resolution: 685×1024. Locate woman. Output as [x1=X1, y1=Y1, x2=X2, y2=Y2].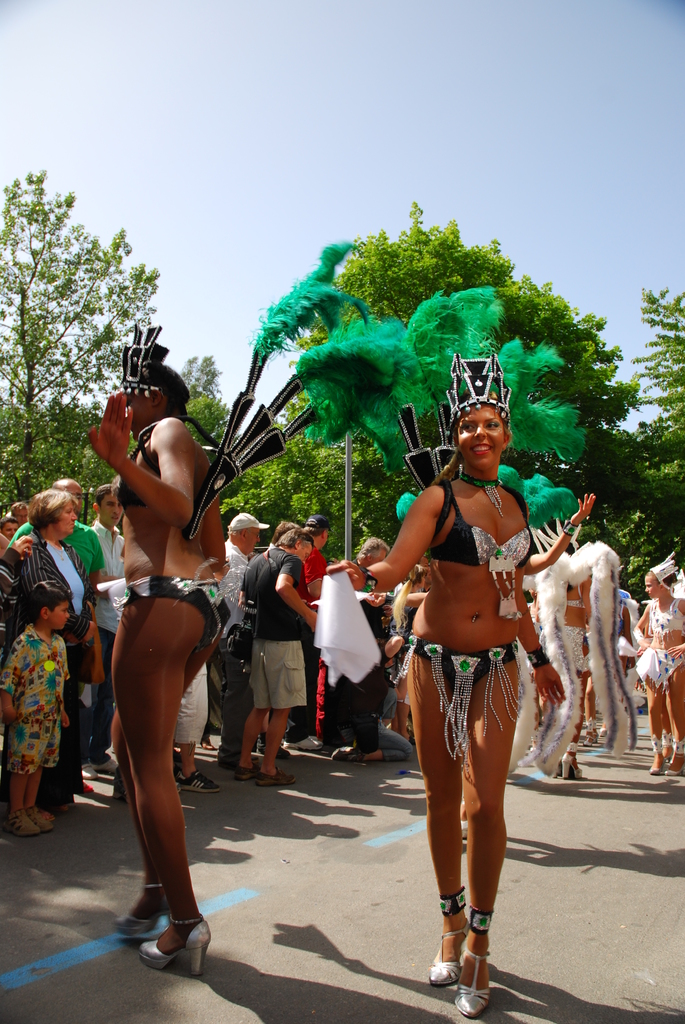
[x1=539, y1=532, x2=599, y2=774].
